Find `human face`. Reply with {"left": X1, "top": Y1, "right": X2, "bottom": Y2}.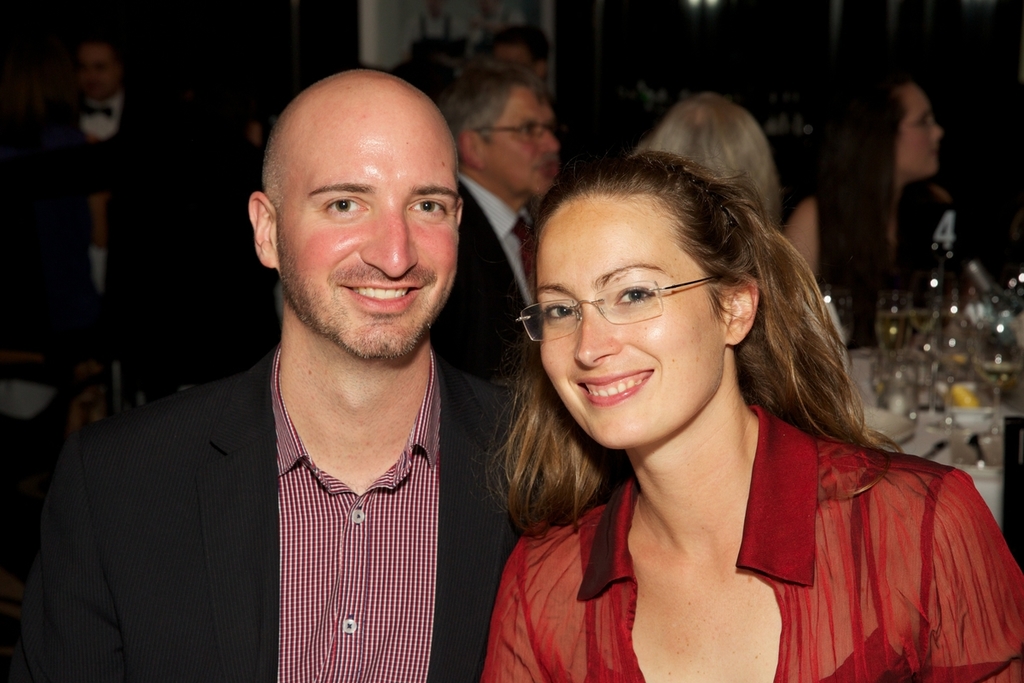
{"left": 485, "top": 82, "right": 566, "bottom": 190}.
